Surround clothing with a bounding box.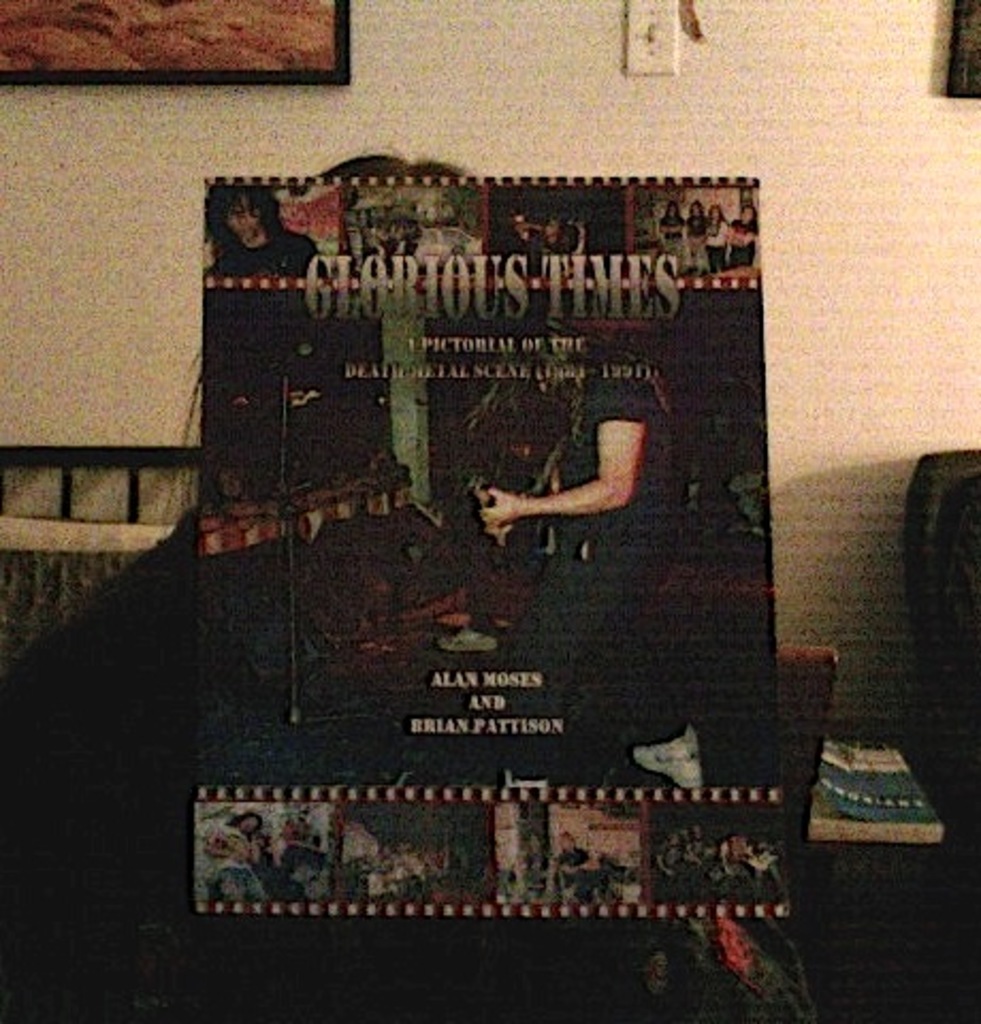
detection(704, 222, 731, 265).
